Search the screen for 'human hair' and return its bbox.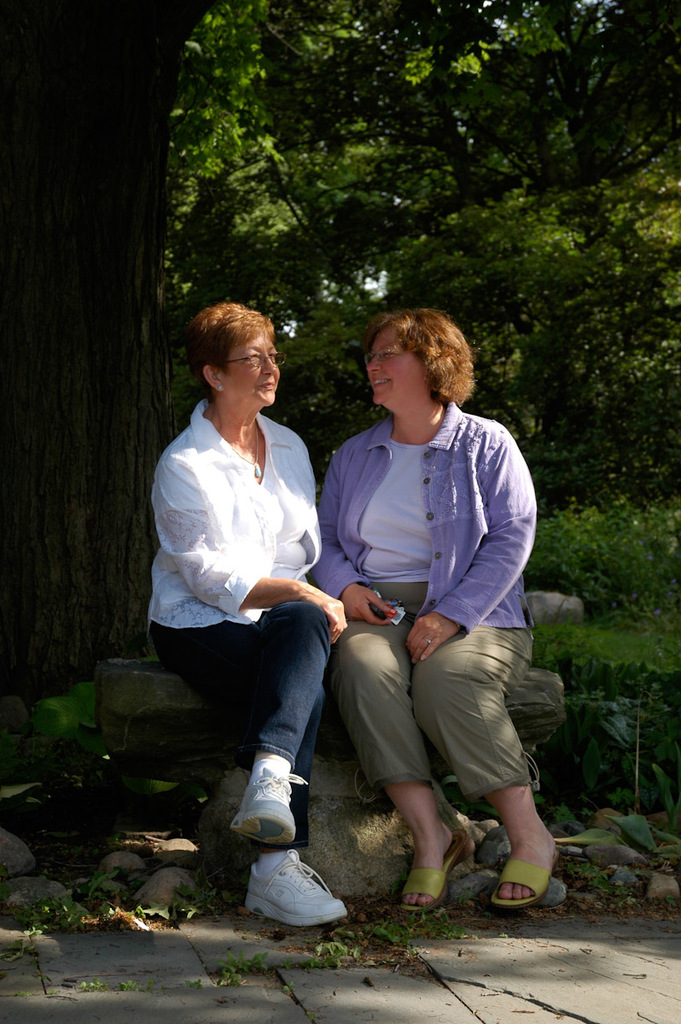
Found: <bbox>358, 300, 474, 431</bbox>.
